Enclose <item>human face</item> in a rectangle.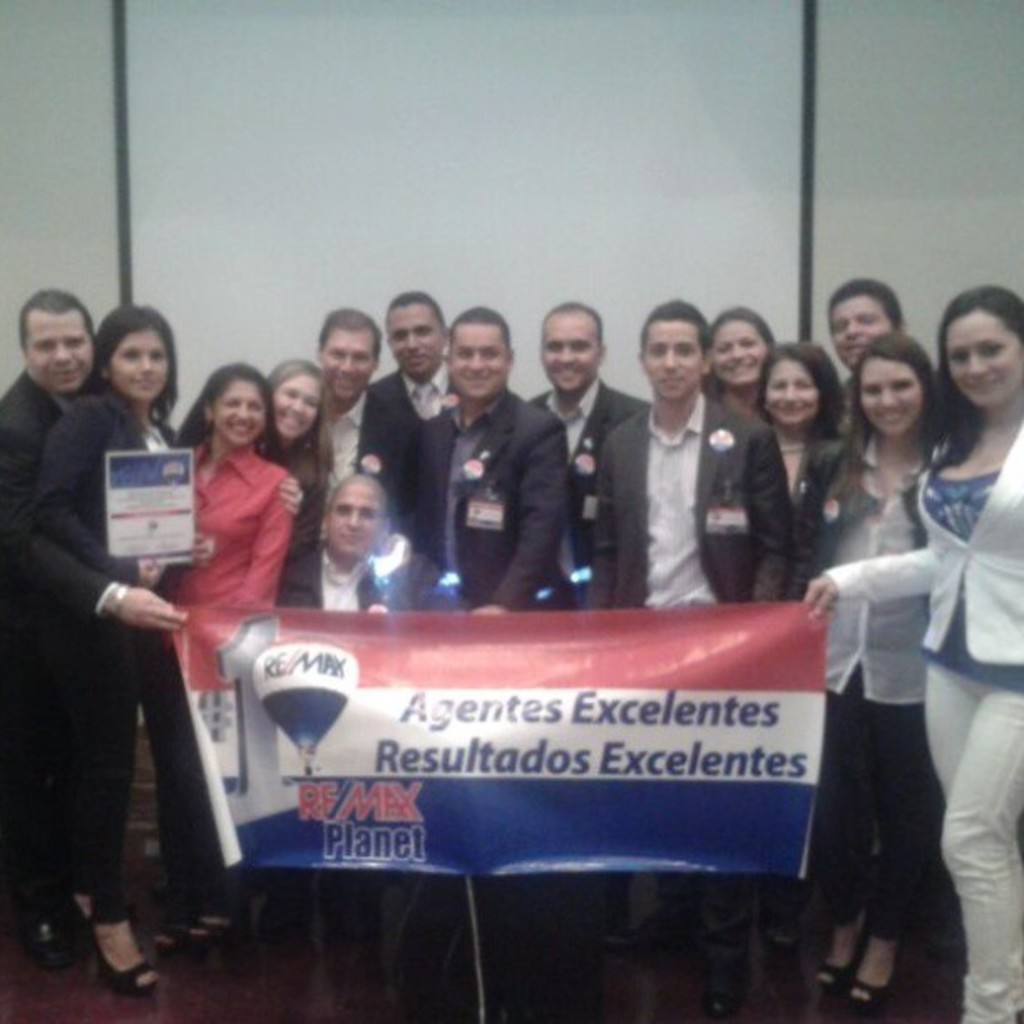
[x1=641, y1=320, x2=701, y2=402].
